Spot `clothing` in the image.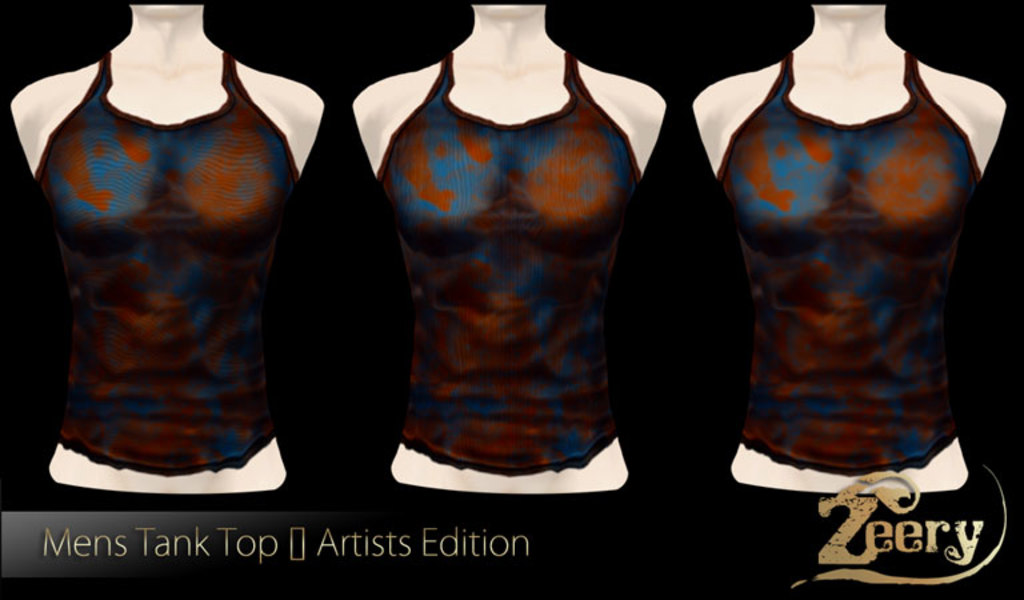
`clothing` found at 713,31,999,509.
